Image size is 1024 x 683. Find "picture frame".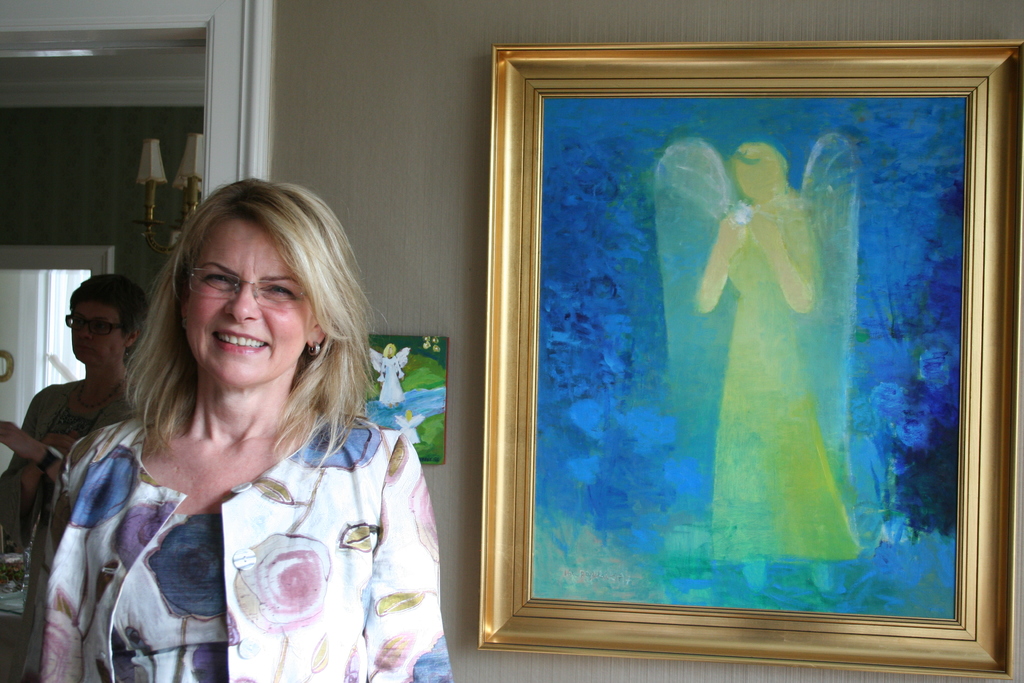
[x1=354, y1=327, x2=445, y2=465].
